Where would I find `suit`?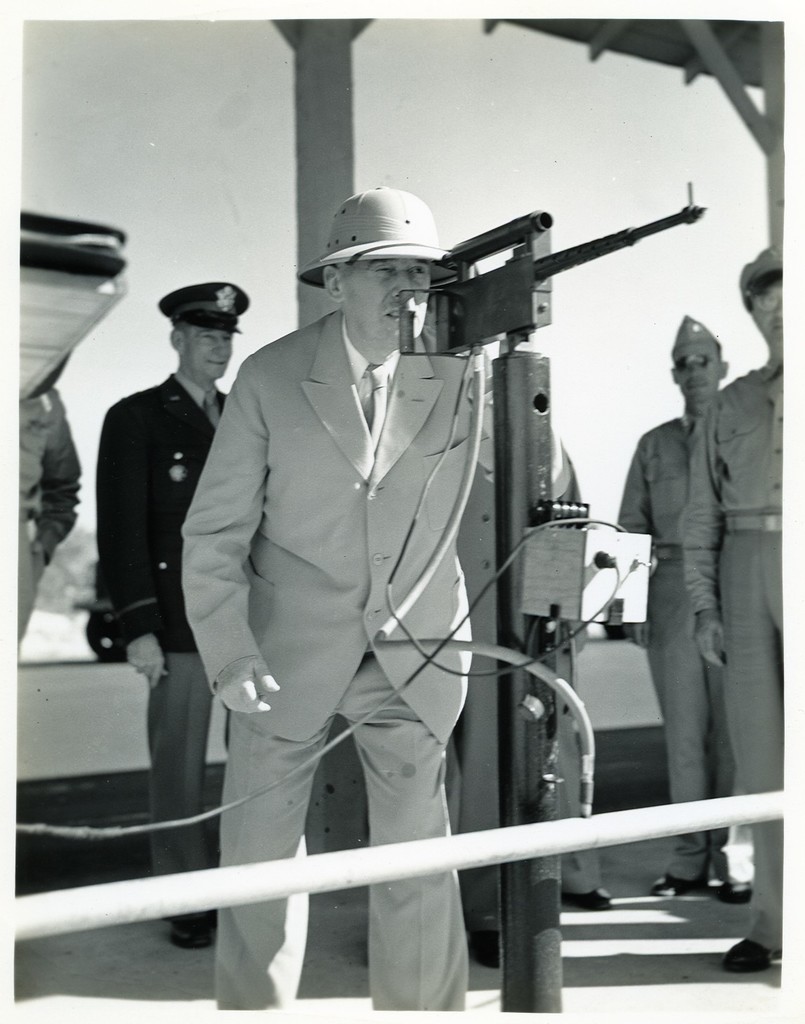
At [178, 310, 577, 1016].
